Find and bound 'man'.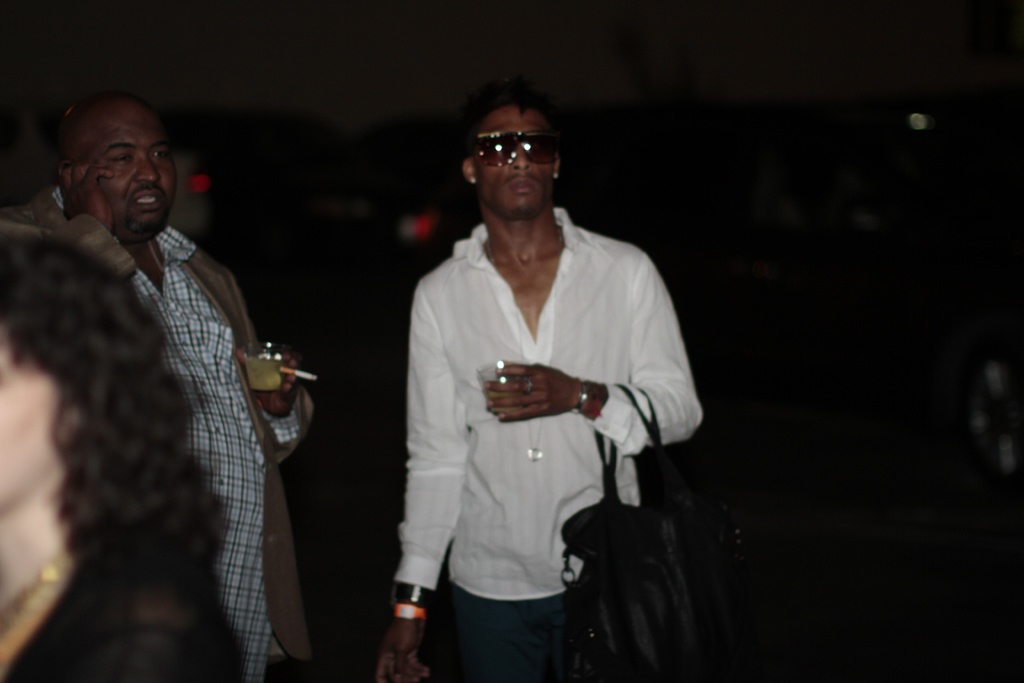
Bound: 365,86,700,682.
